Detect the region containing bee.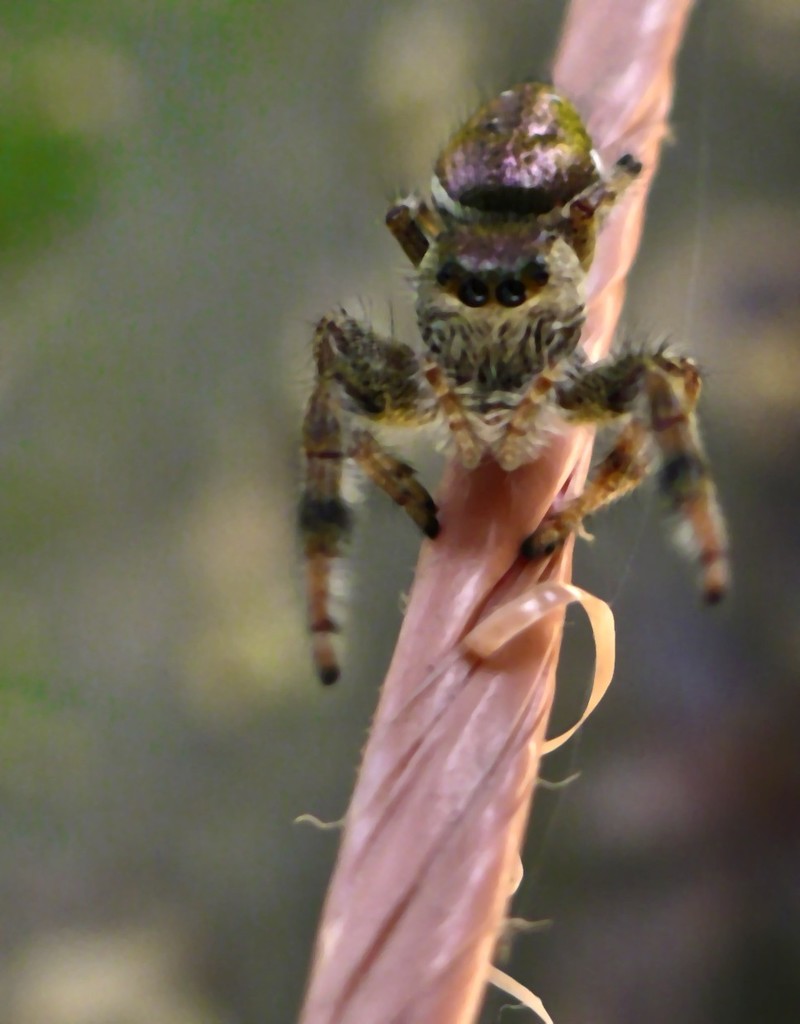
crop(305, 65, 740, 685).
